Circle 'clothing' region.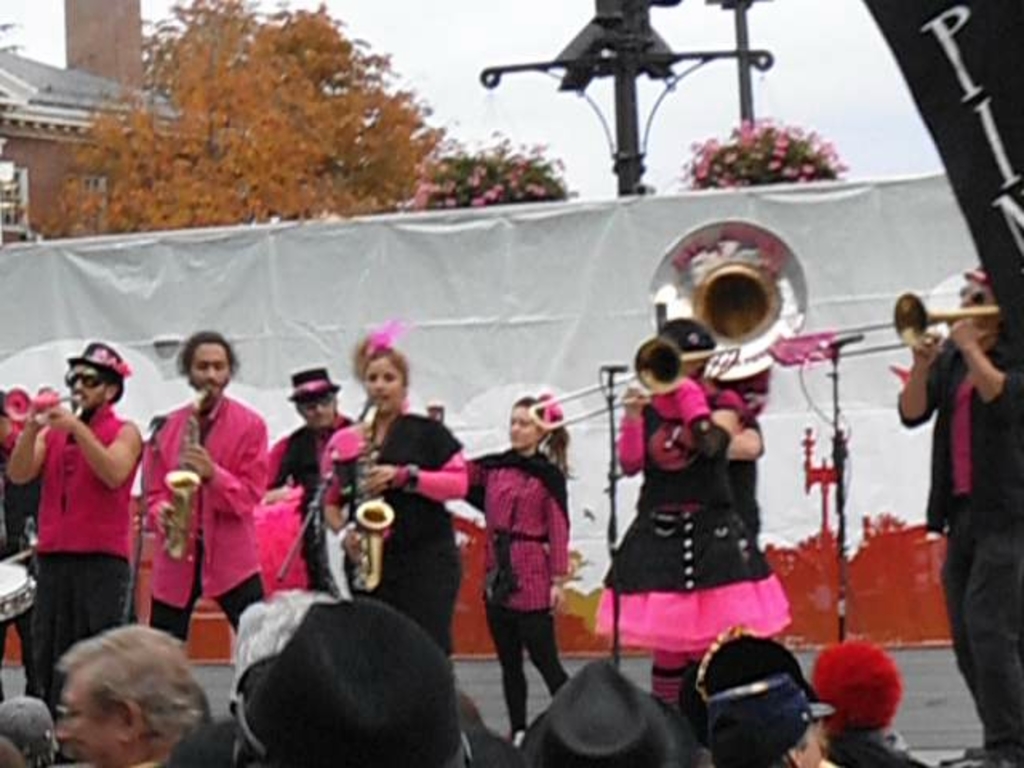
Region: box(598, 376, 795, 664).
